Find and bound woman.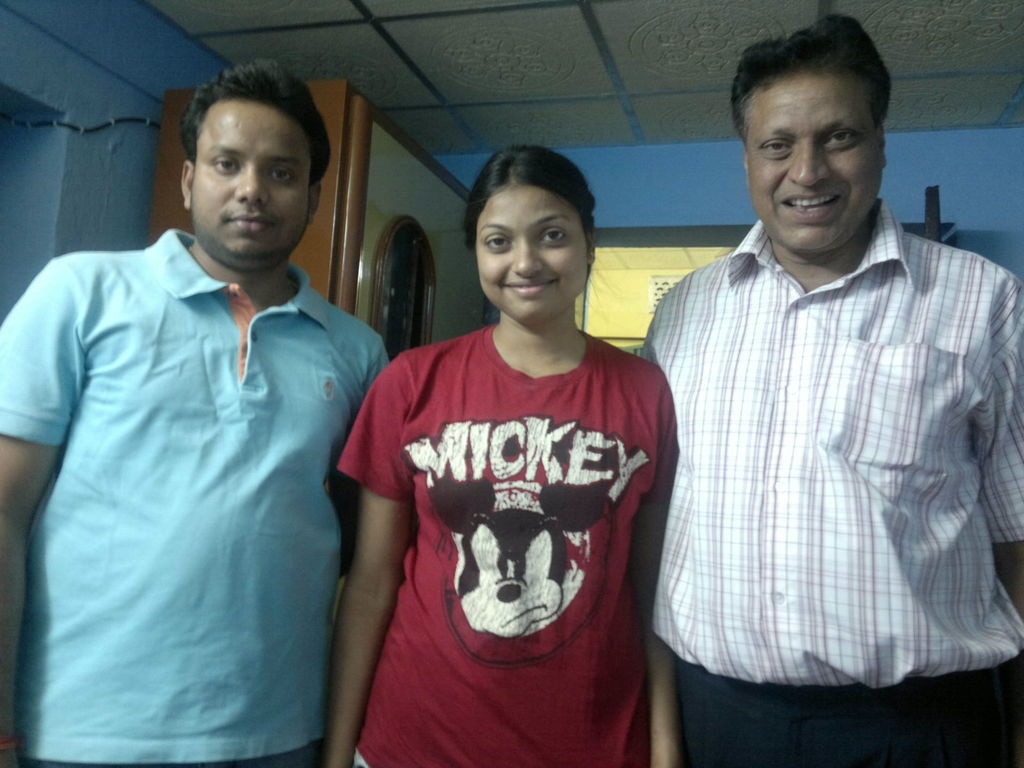
Bound: region(332, 142, 675, 746).
